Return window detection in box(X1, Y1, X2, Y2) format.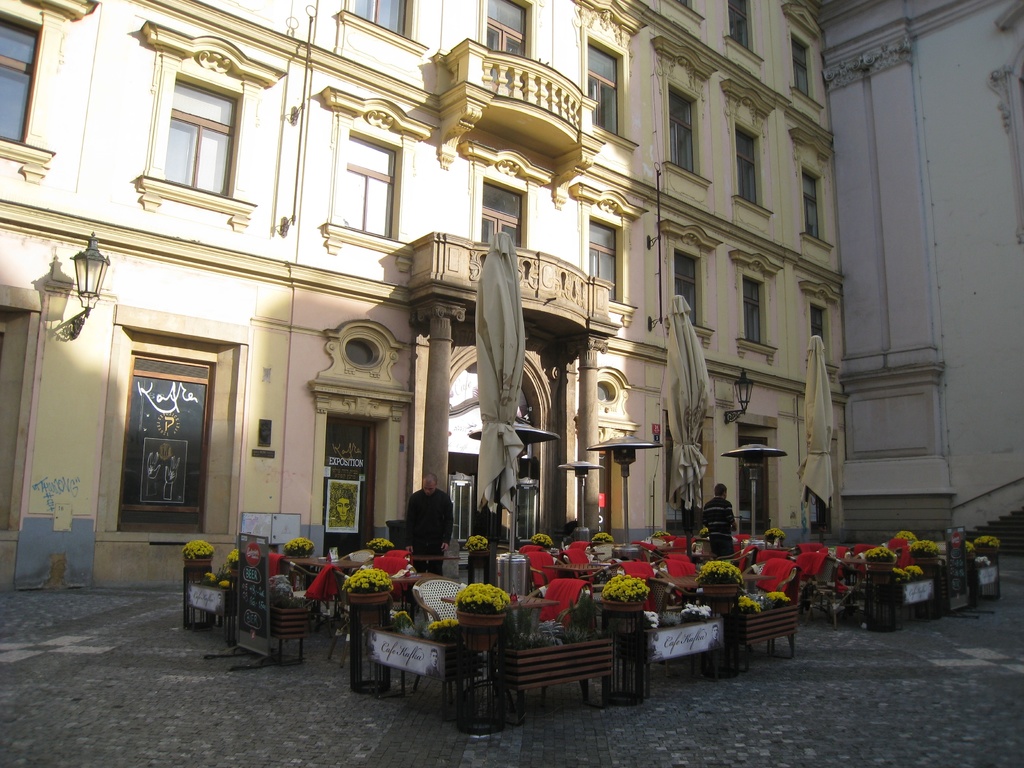
box(729, 253, 781, 368).
